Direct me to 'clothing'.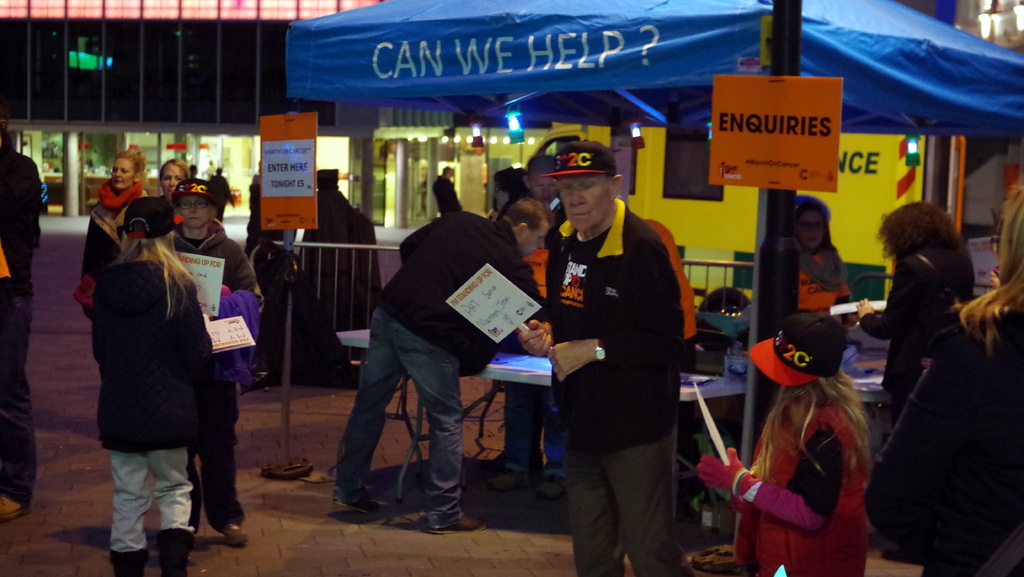
Direction: (left=531, top=143, right=701, bottom=550).
